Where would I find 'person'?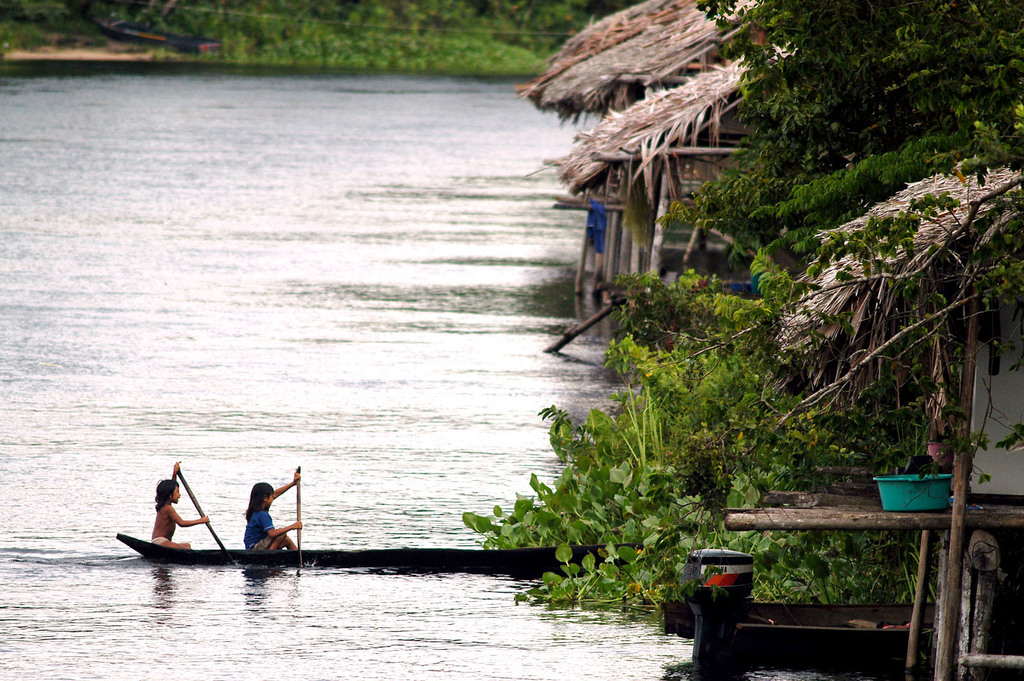
At bbox=[152, 460, 211, 552].
